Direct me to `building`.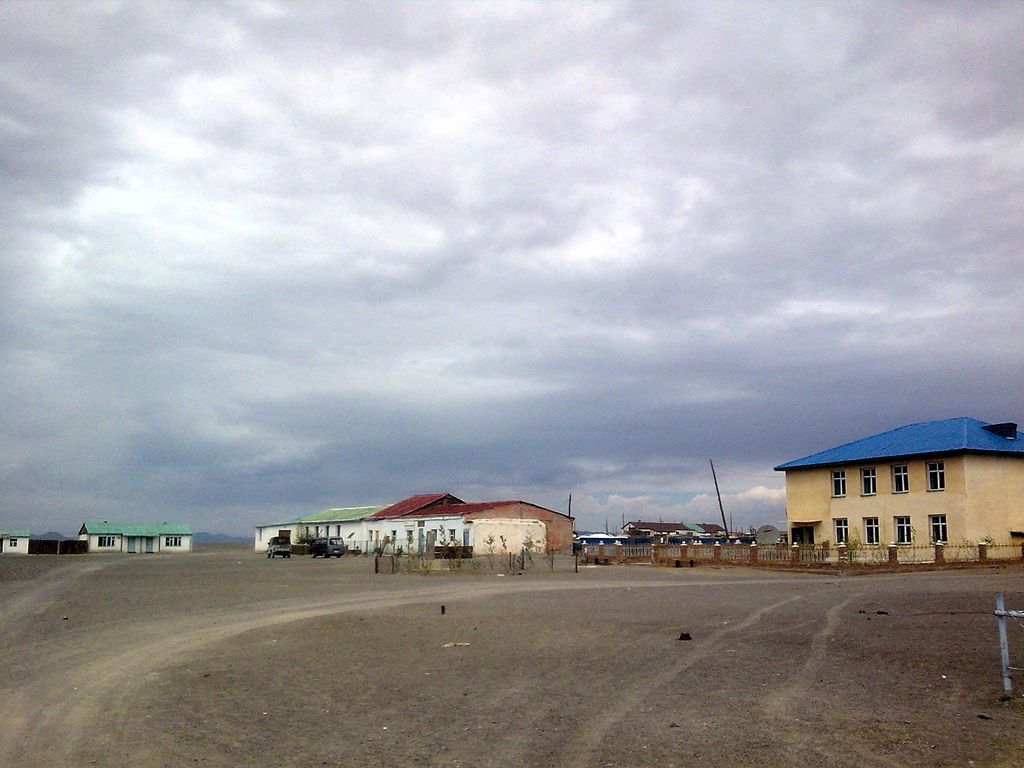
Direction: [71,520,195,555].
